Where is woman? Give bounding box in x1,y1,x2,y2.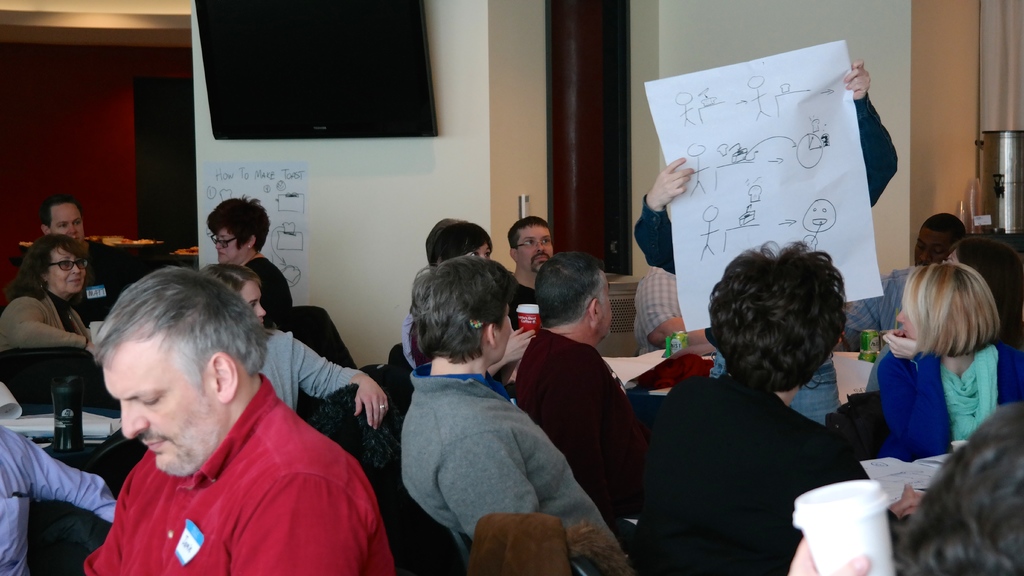
425,217,500,260.
